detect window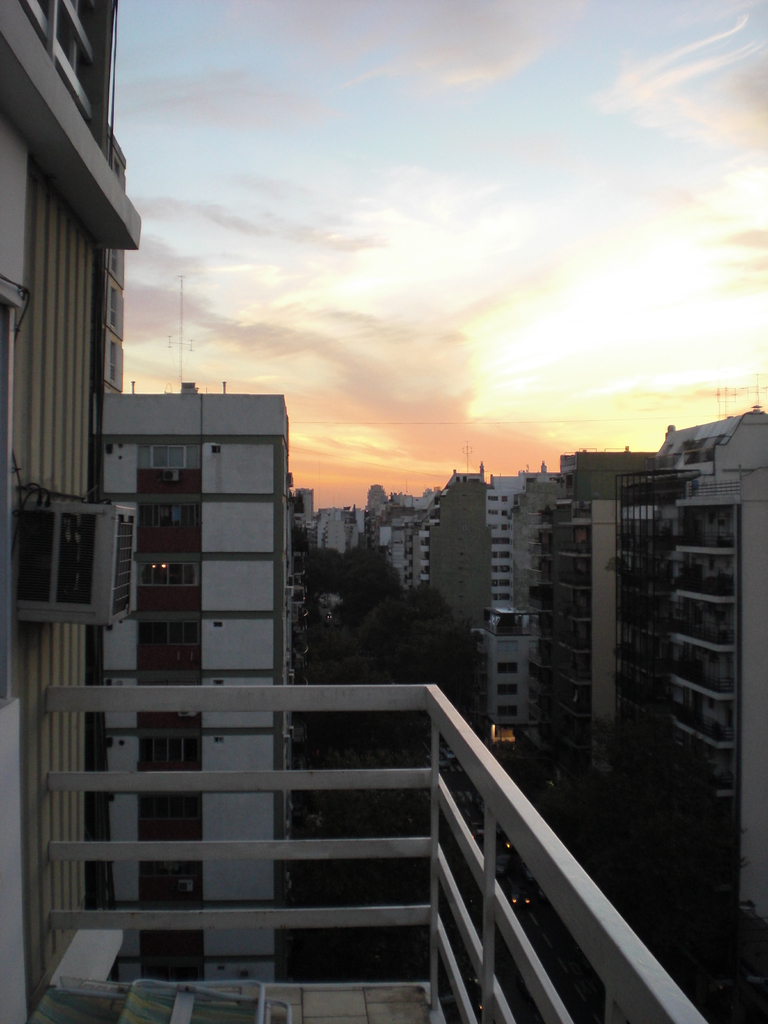
x1=132 y1=865 x2=202 y2=899
